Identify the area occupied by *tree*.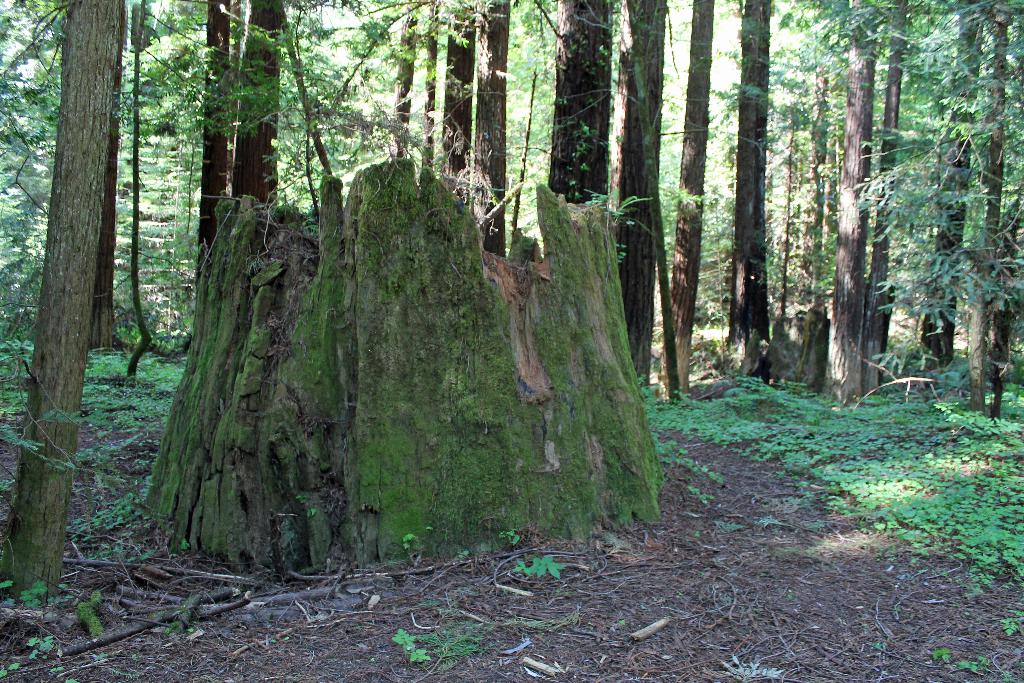
Area: 650:0:714:434.
